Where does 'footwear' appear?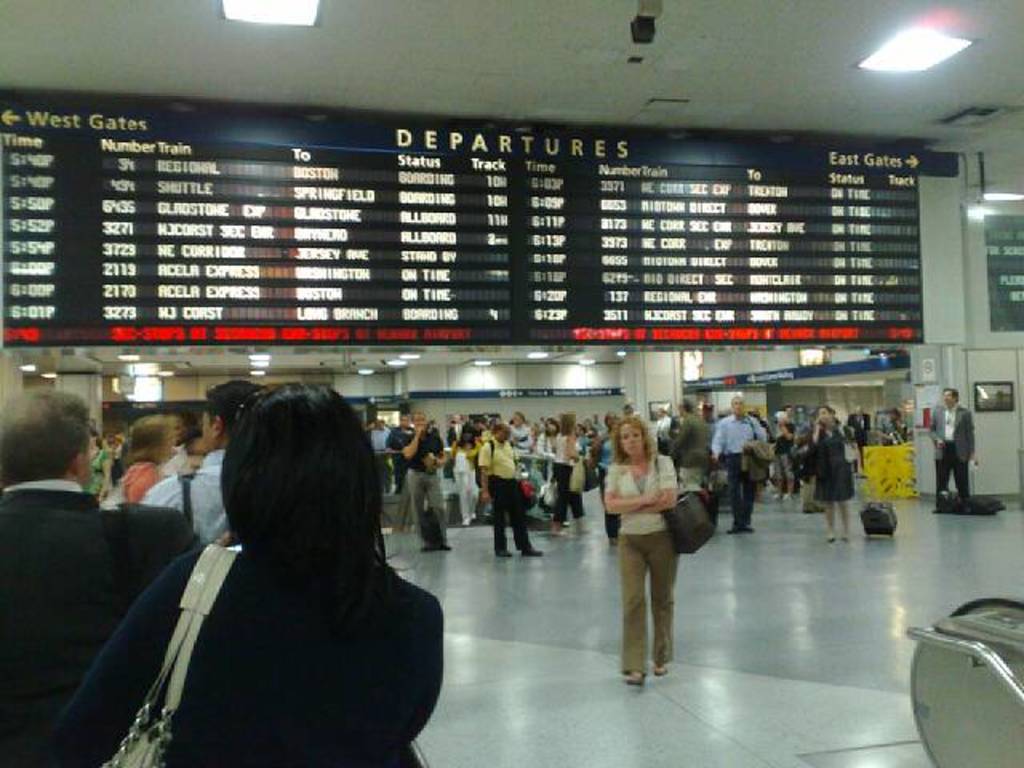
Appears at box(496, 546, 507, 558).
